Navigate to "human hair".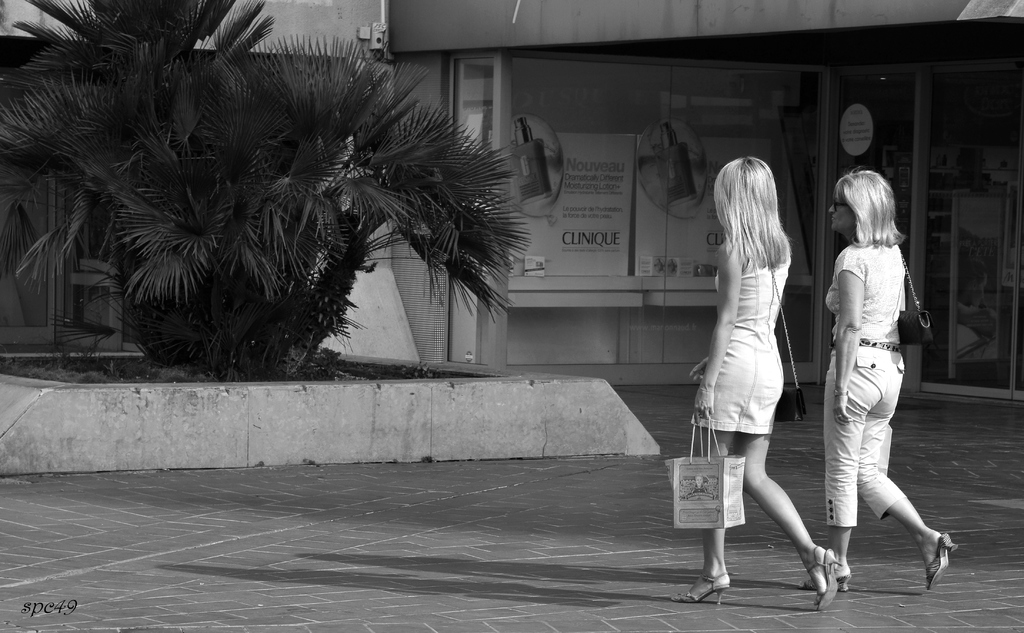
Navigation target: [x1=828, y1=163, x2=911, y2=252].
